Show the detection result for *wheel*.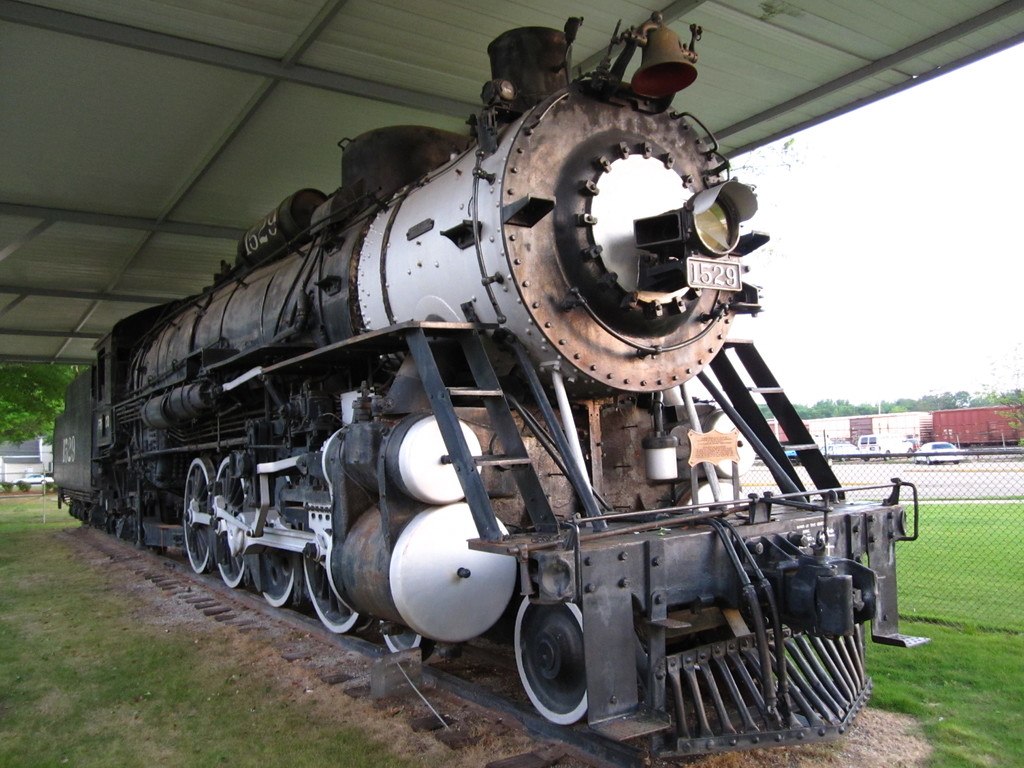
bbox=(209, 461, 254, 590).
